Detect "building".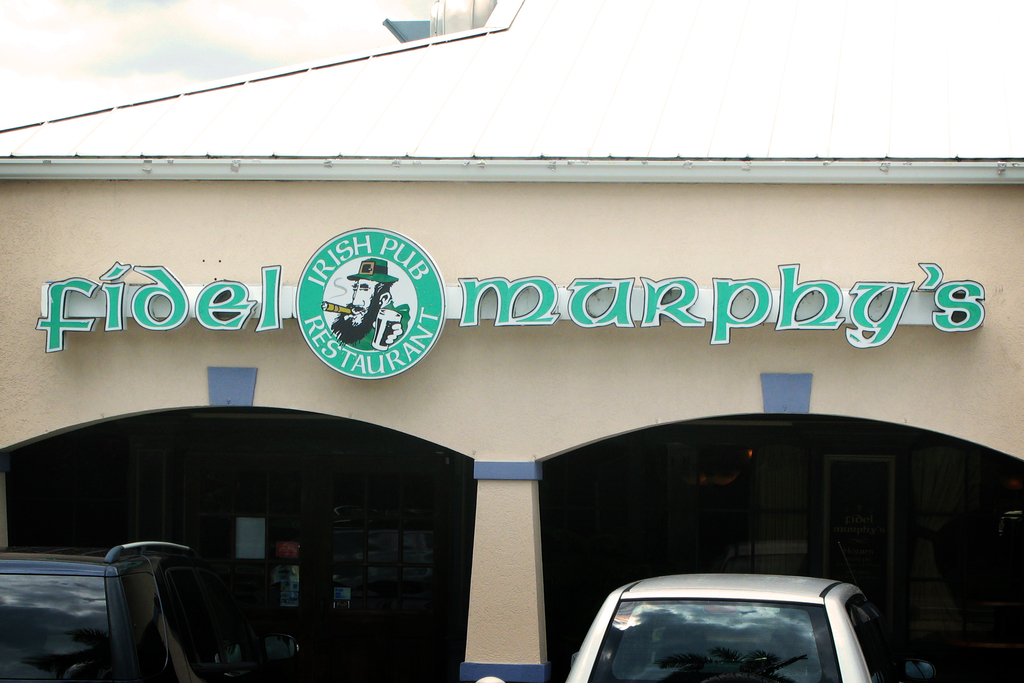
Detected at 0:0:1023:682.
